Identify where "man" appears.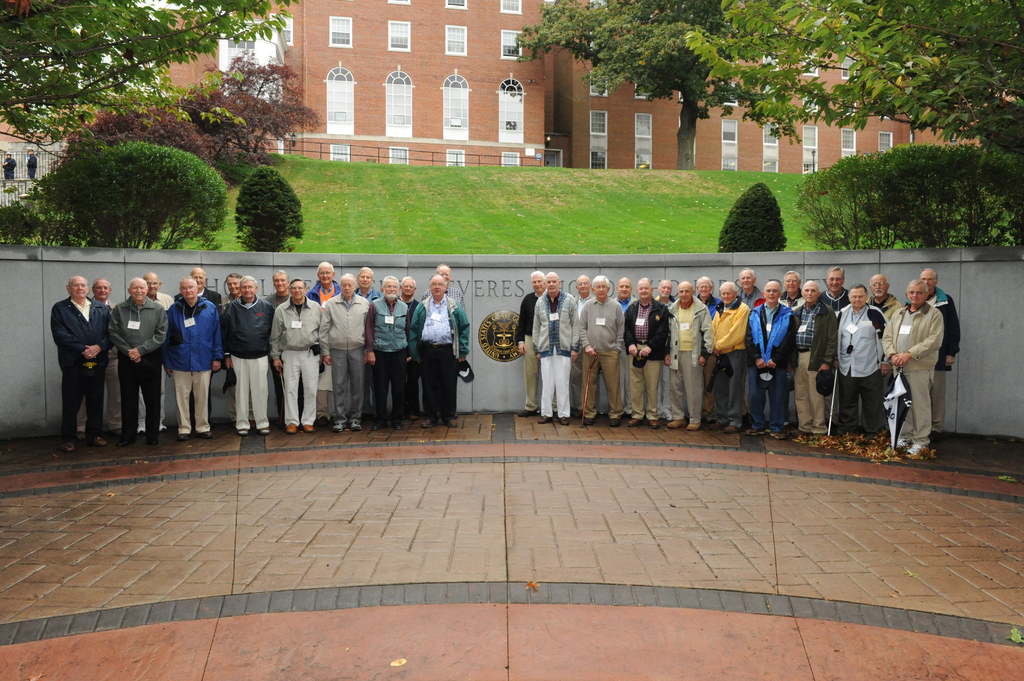
Appears at left=580, top=271, right=627, bottom=426.
